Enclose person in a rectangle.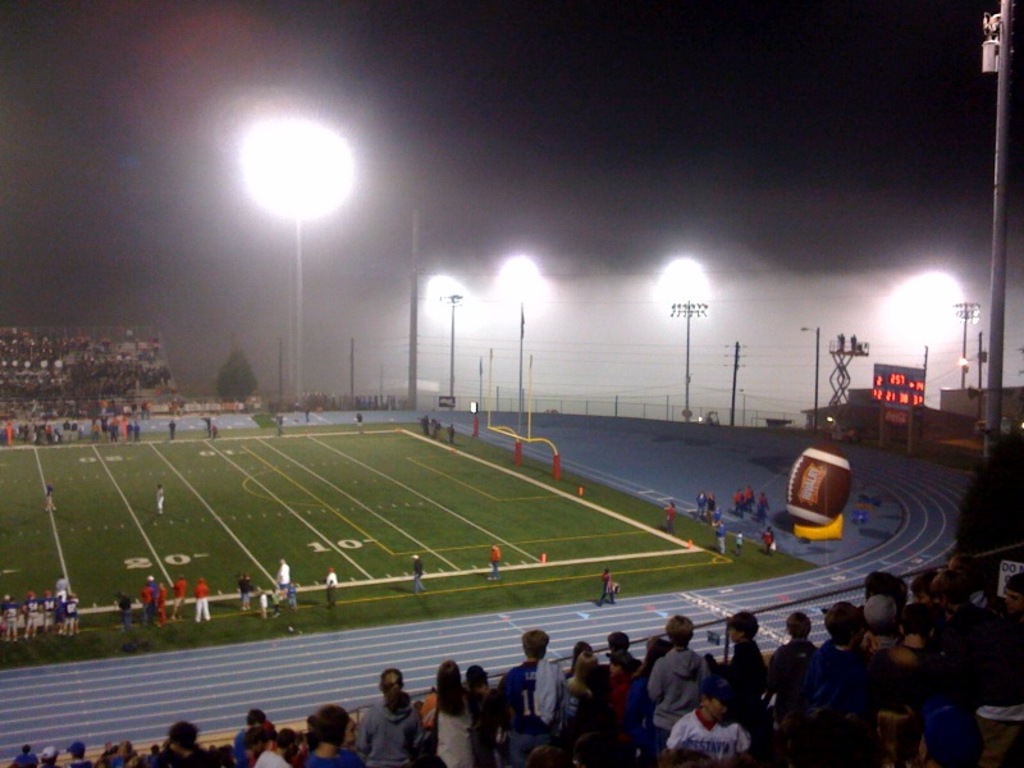
bbox(23, 594, 36, 637).
